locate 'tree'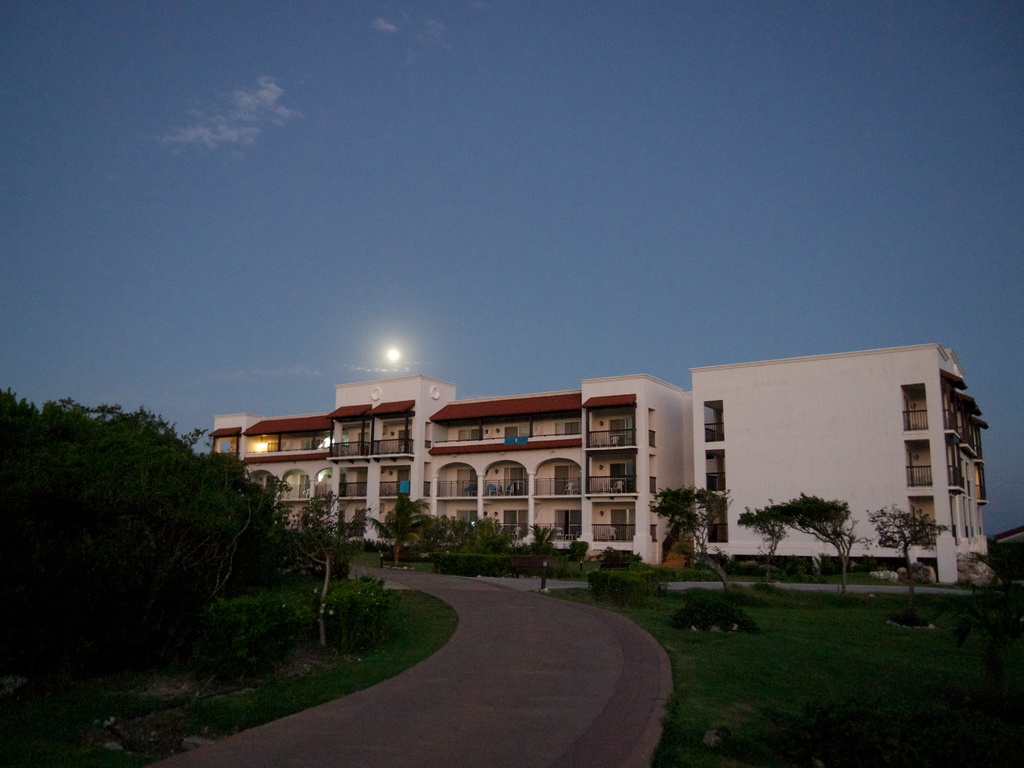
0 387 355 673
